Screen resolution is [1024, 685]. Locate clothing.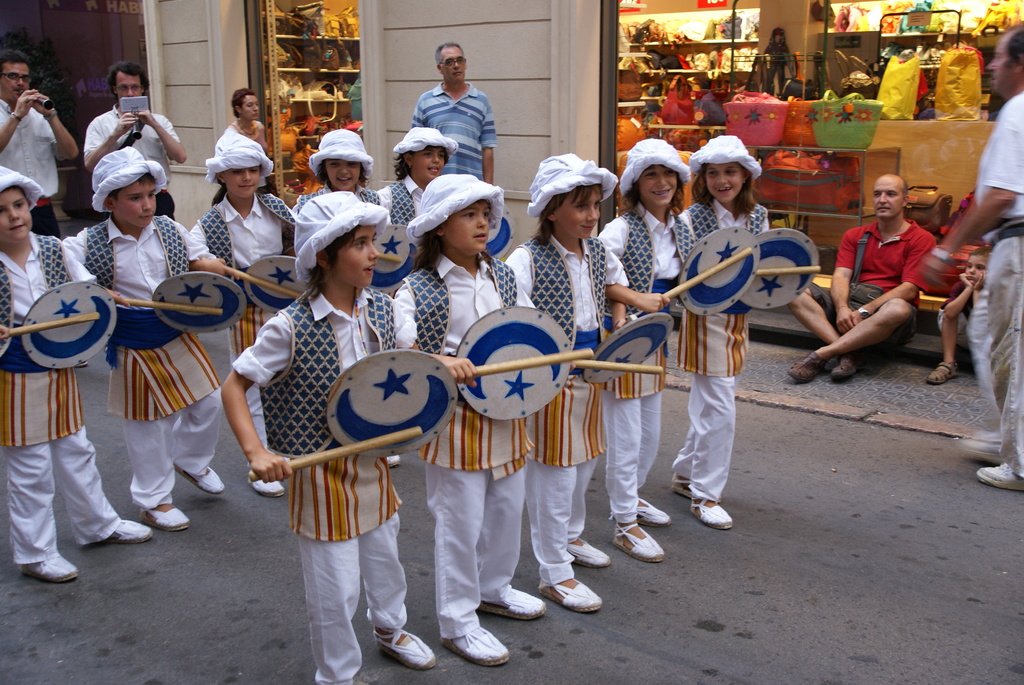
Rect(79, 97, 179, 222).
